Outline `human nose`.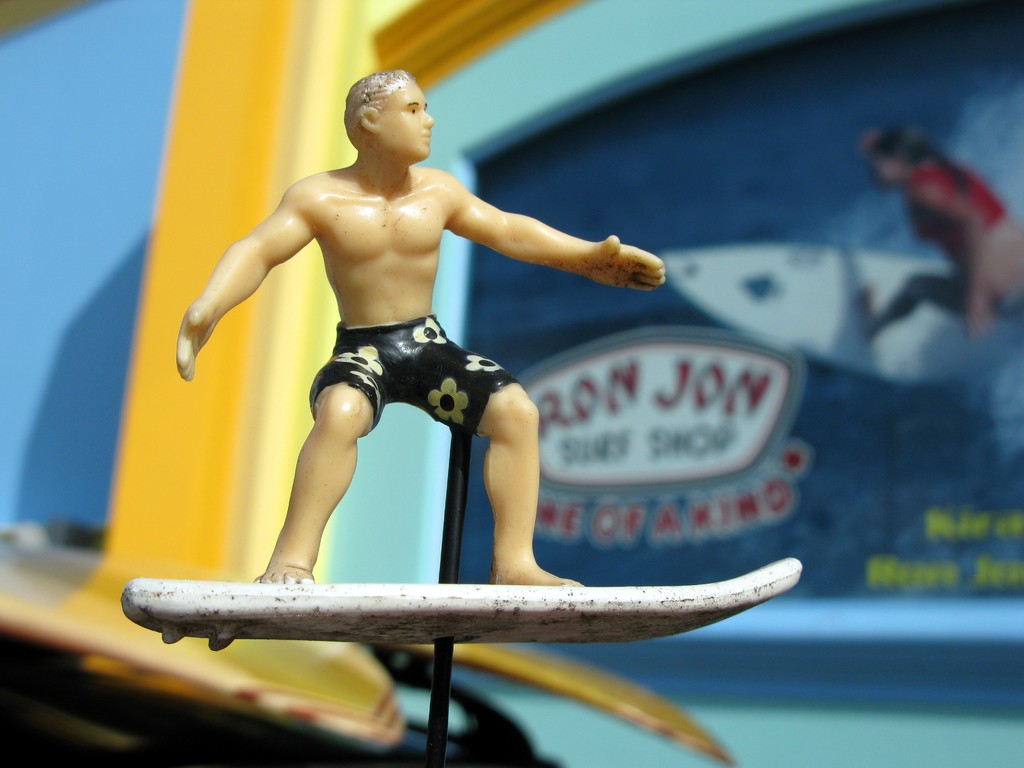
Outline: (left=420, top=113, right=431, bottom=129).
